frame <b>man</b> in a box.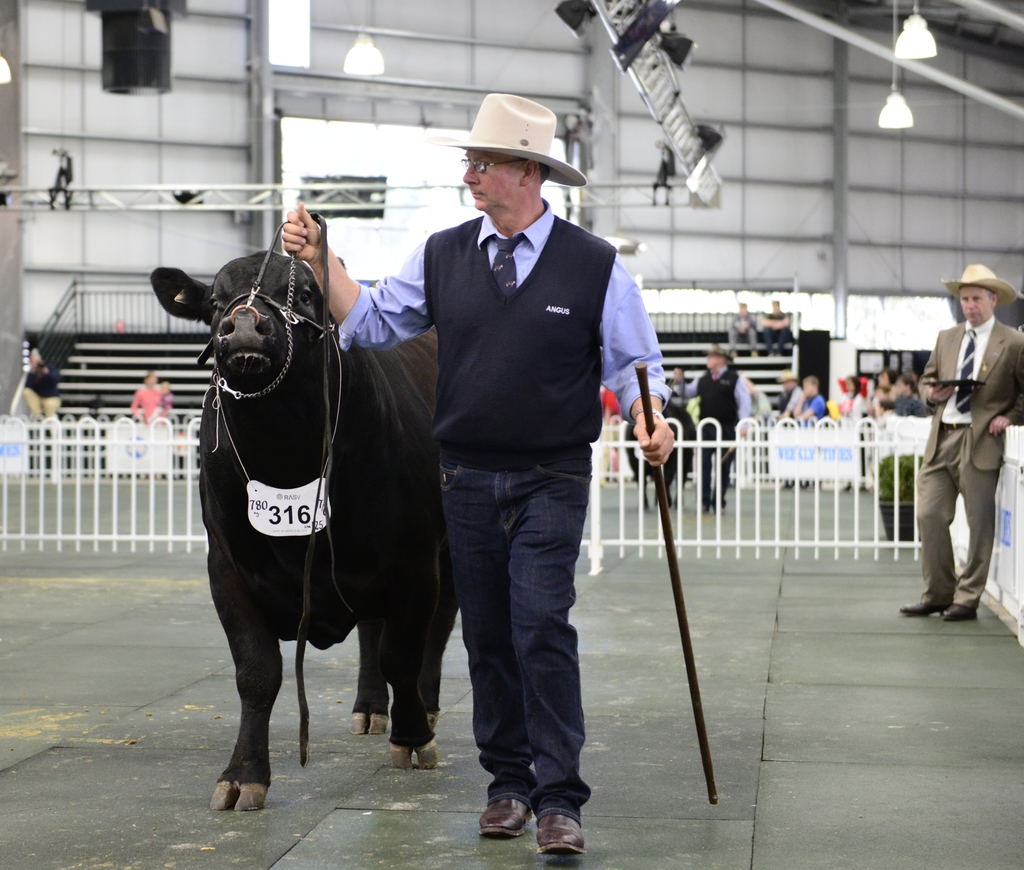
left=760, top=376, right=811, bottom=491.
